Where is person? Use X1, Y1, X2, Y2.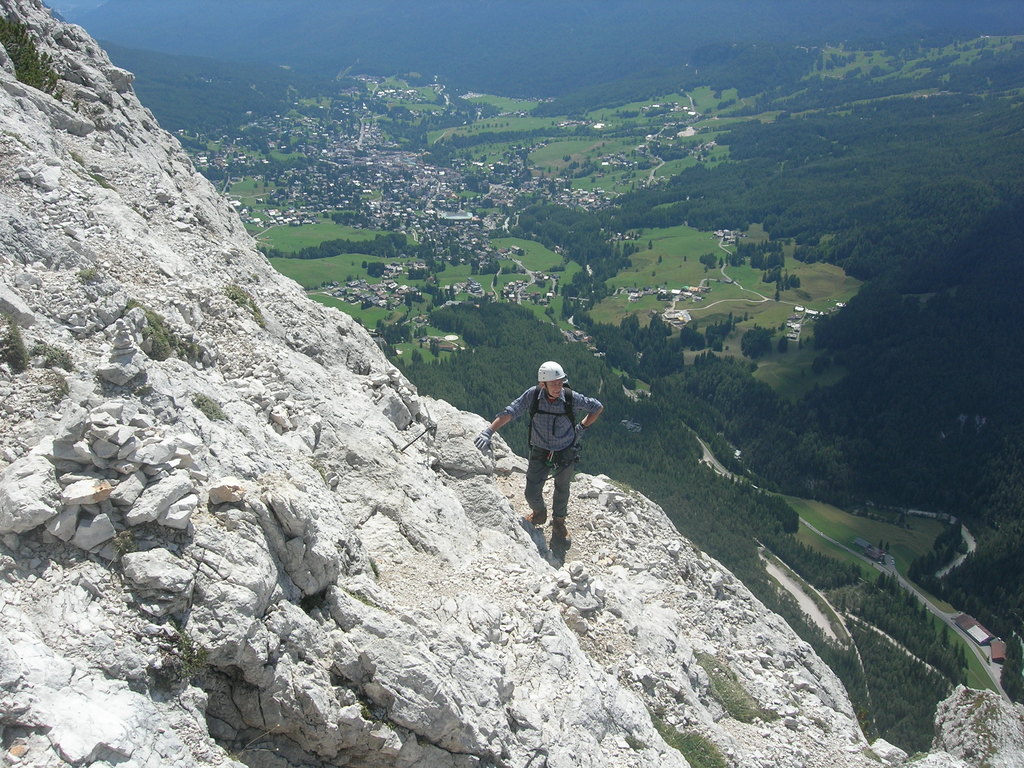
500, 332, 602, 600.
